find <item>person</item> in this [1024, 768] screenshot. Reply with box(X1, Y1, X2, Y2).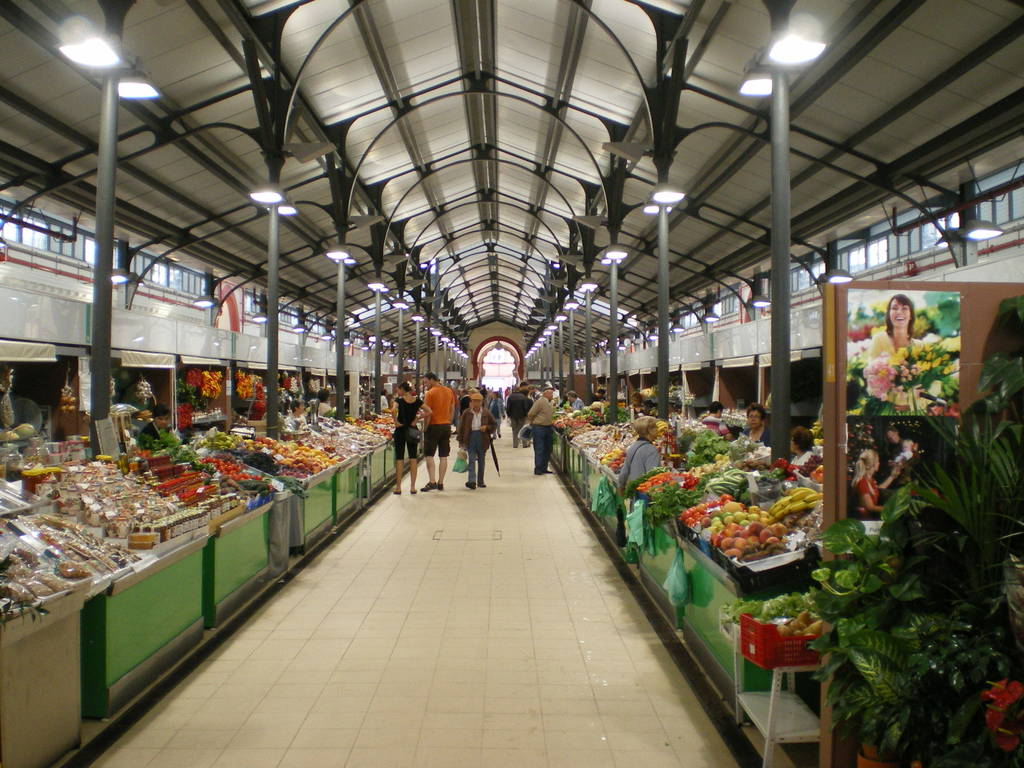
box(628, 390, 645, 418).
